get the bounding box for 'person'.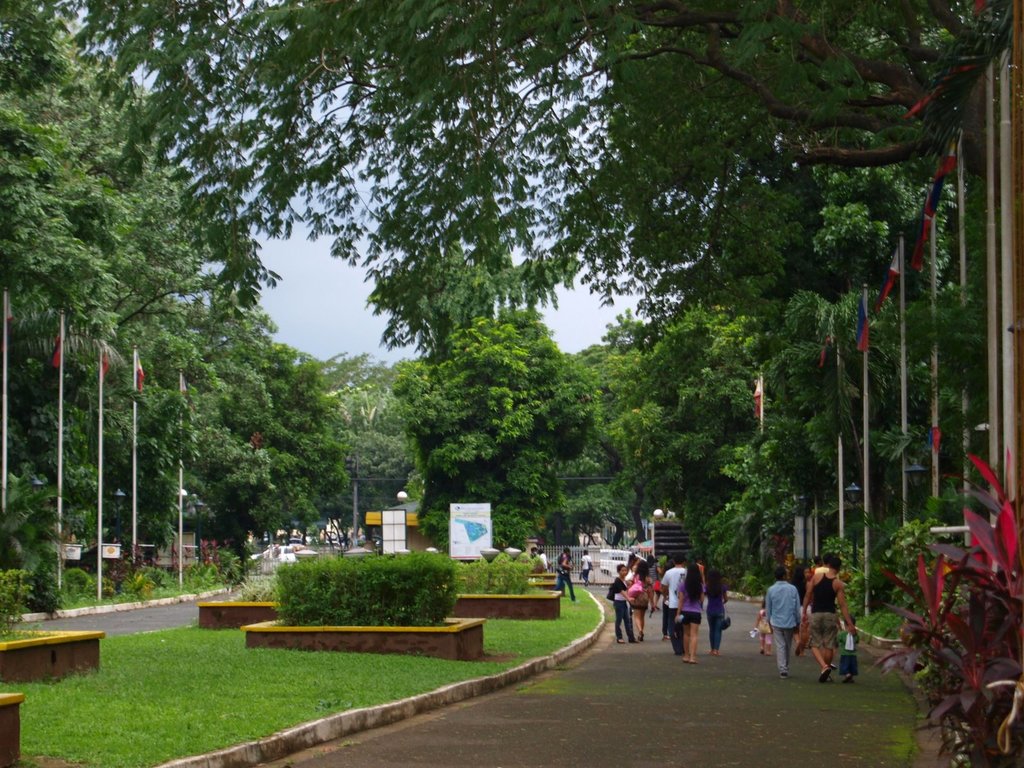
<box>626,560,655,642</box>.
